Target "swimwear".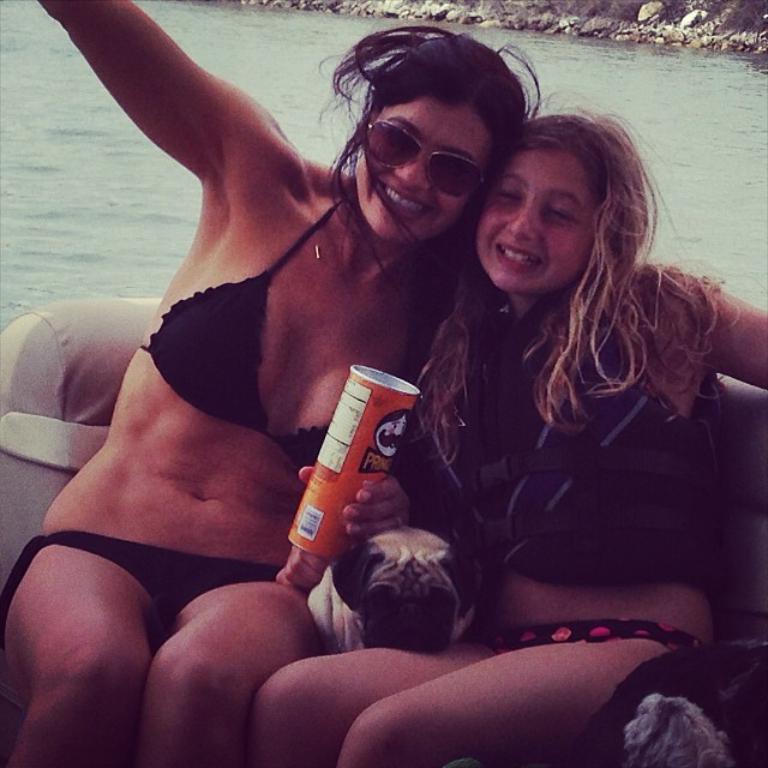
Target region: pyautogui.locateOnScreen(455, 270, 721, 592).
